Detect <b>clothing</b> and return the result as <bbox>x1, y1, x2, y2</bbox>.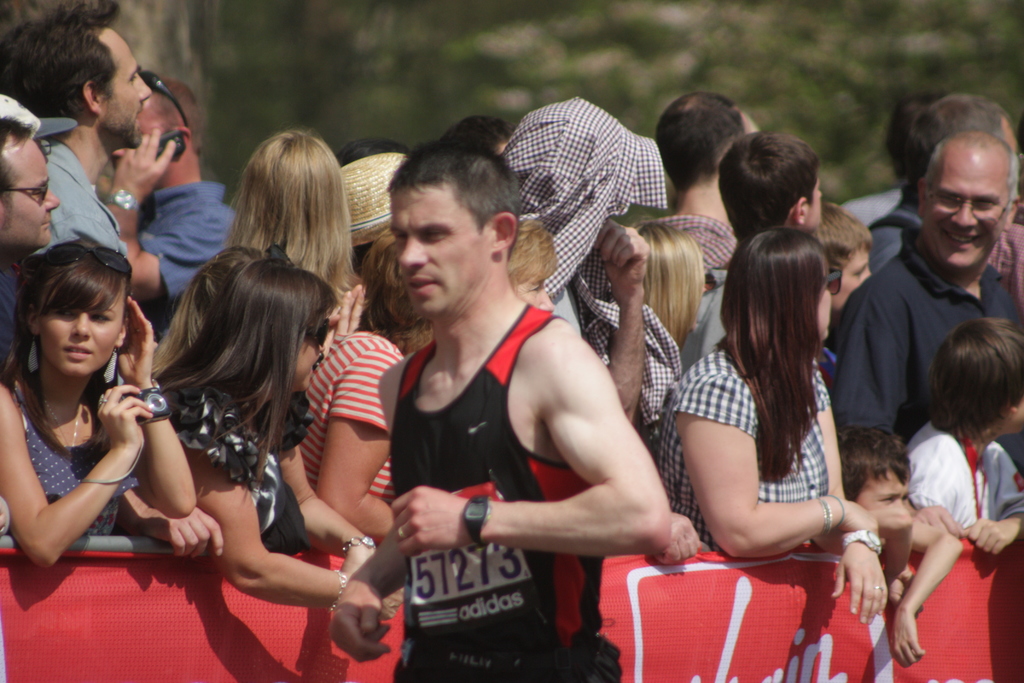
<bbox>161, 383, 274, 486</bbox>.
